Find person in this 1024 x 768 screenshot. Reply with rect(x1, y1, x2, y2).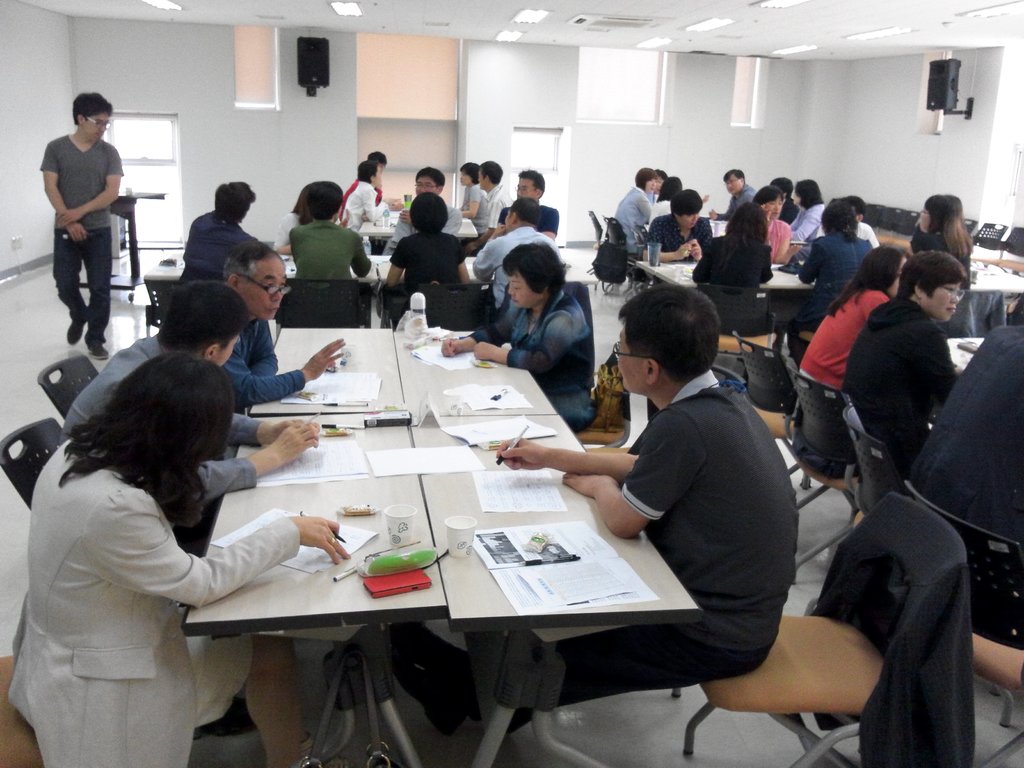
rect(618, 161, 660, 252).
